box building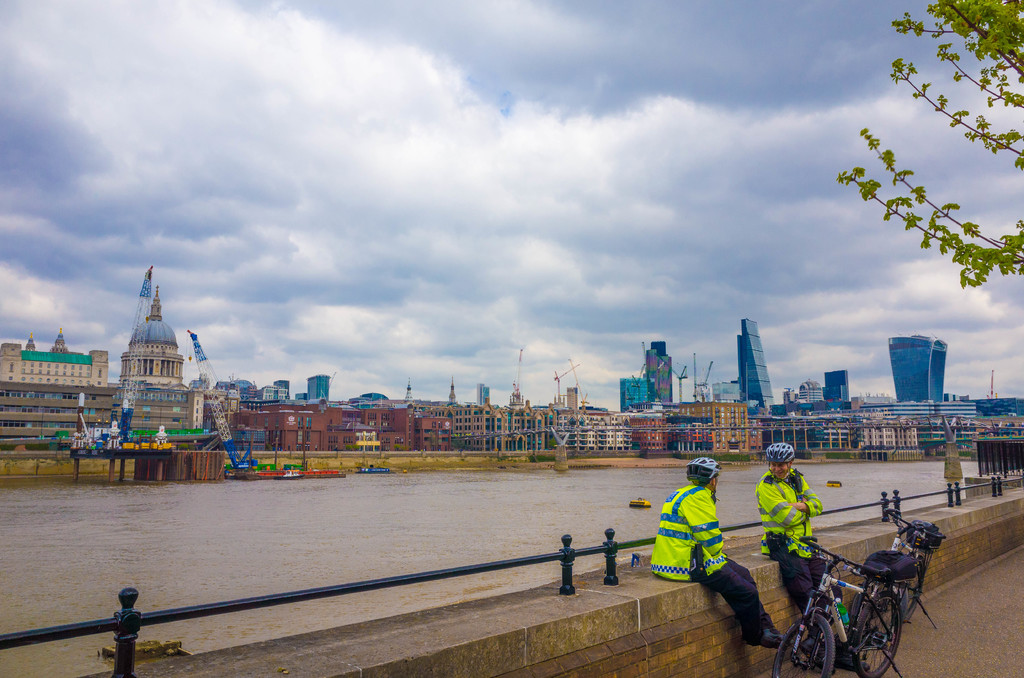
bbox=(0, 336, 112, 391)
